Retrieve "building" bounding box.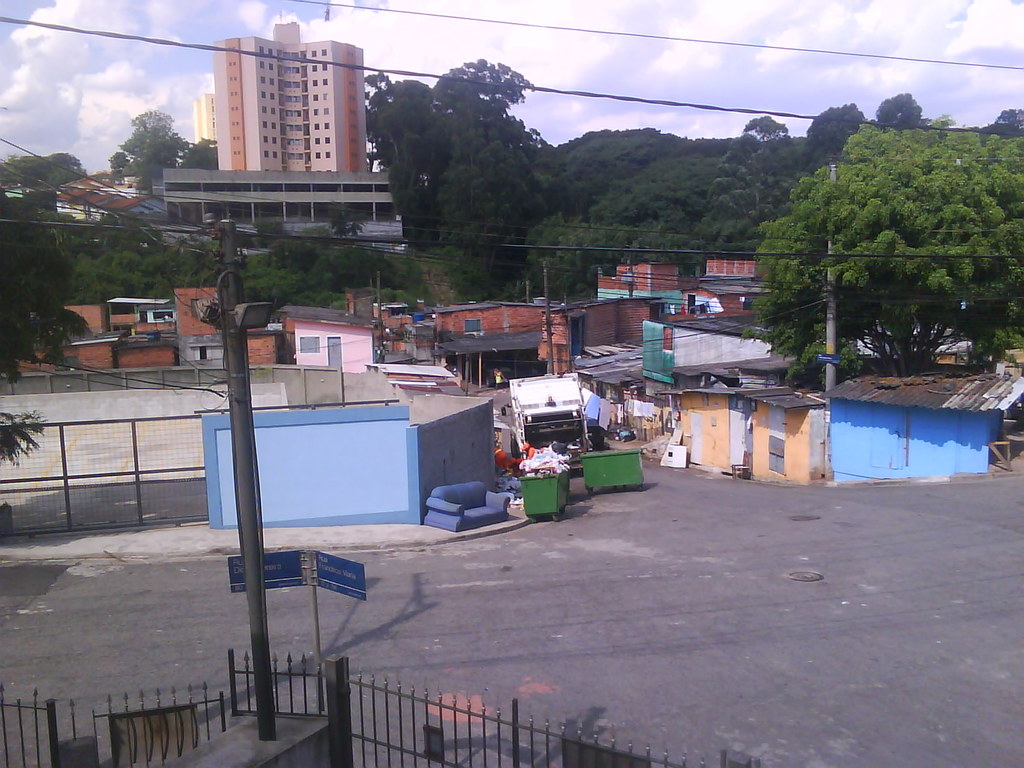
Bounding box: [x1=195, y1=96, x2=214, y2=148].
